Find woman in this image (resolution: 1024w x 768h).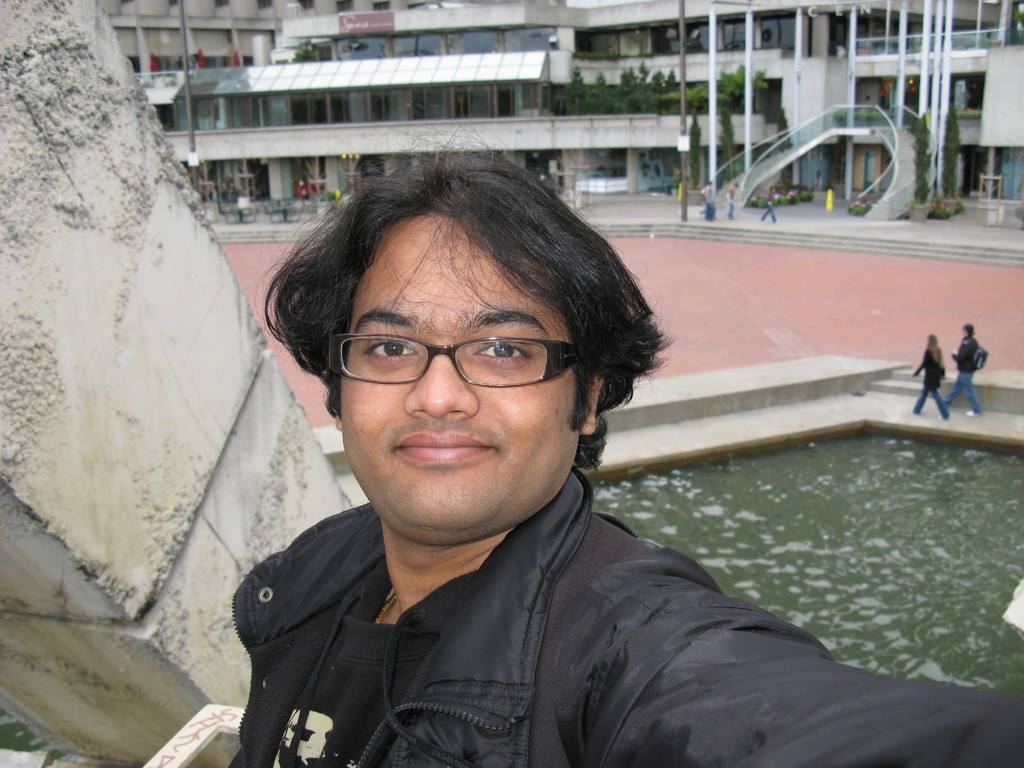
BBox(911, 332, 953, 417).
